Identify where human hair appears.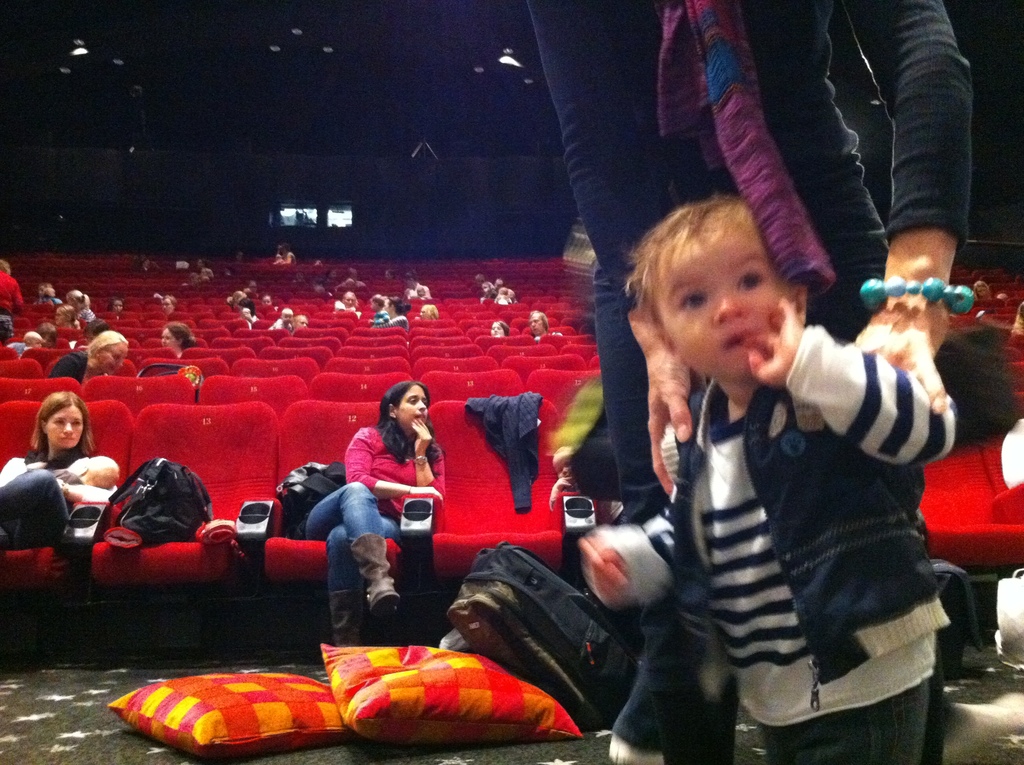
Appears at x1=164 y1=320 x2=200 y2=348.
